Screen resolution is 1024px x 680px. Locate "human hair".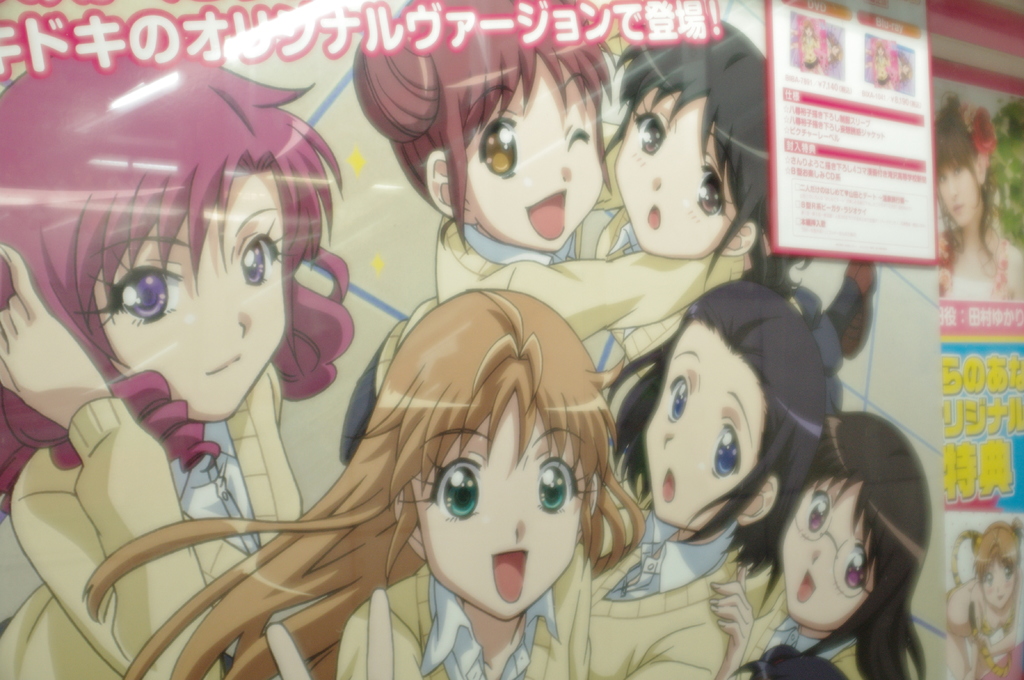
Rect(742, 409, 931, 679).
